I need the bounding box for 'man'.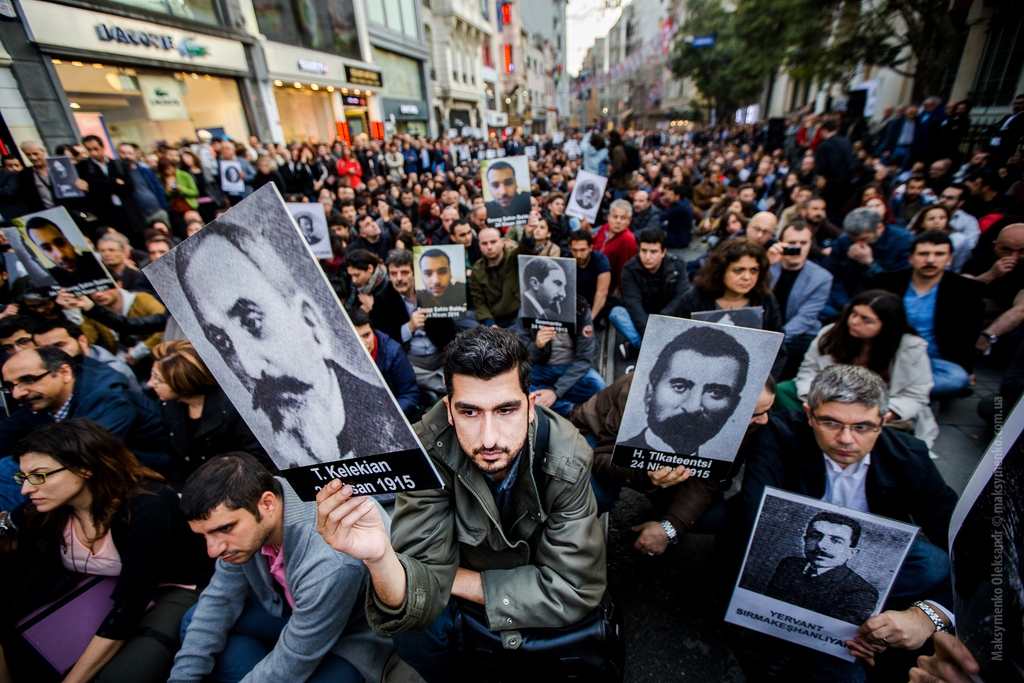
Here it is: crop(166, 445, 403, 682).
